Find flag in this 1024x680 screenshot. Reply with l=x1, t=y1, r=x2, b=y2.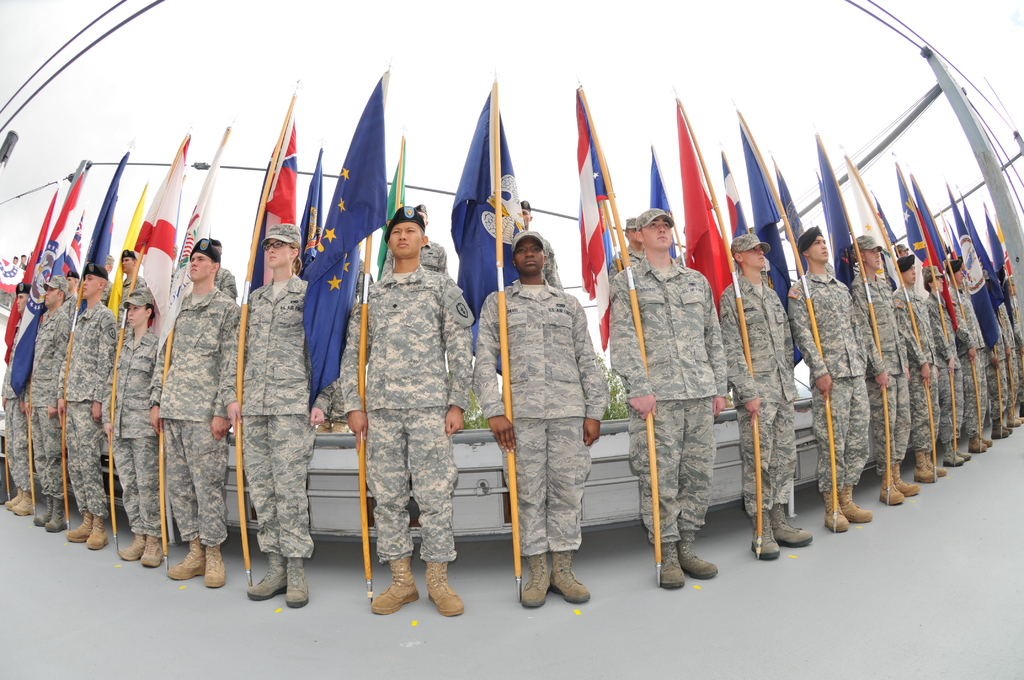
l=75, t=145, r=130, b=316.
